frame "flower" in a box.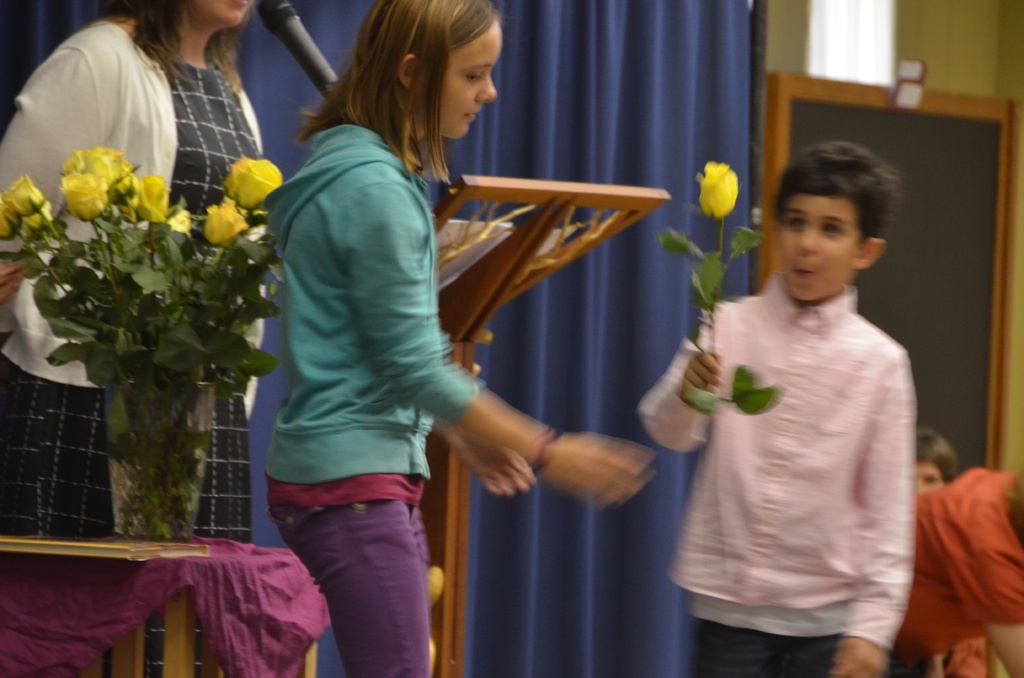
<bbox>125, 182, 163, 220</bbox>.
